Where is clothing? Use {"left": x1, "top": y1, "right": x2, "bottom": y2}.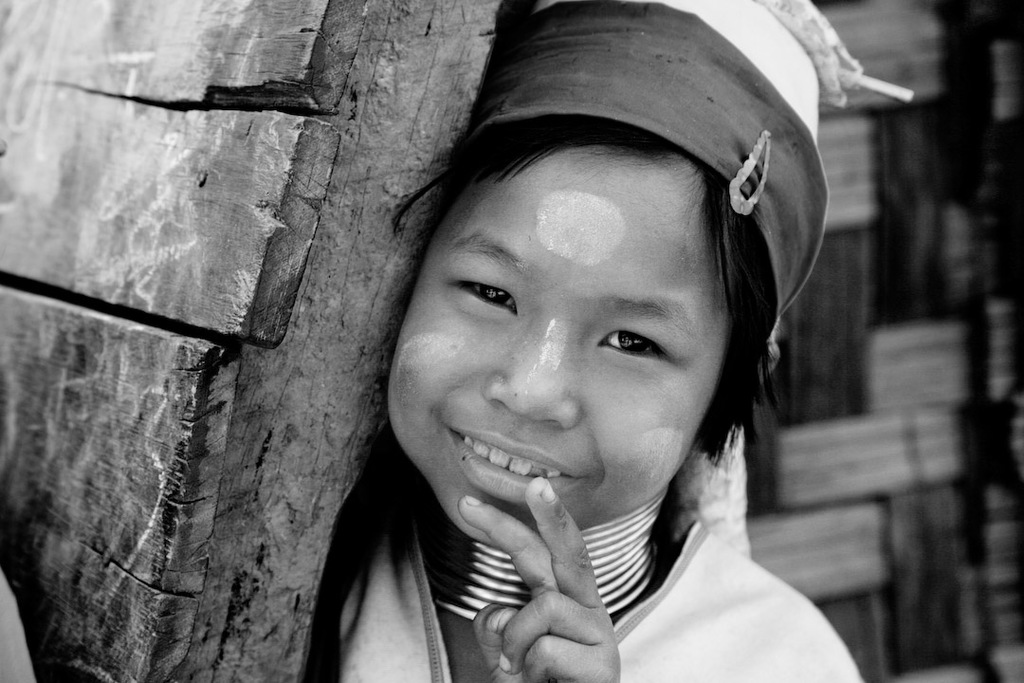
{"left": 305, "top": 485, "right": 870, "bottom": 682}.
